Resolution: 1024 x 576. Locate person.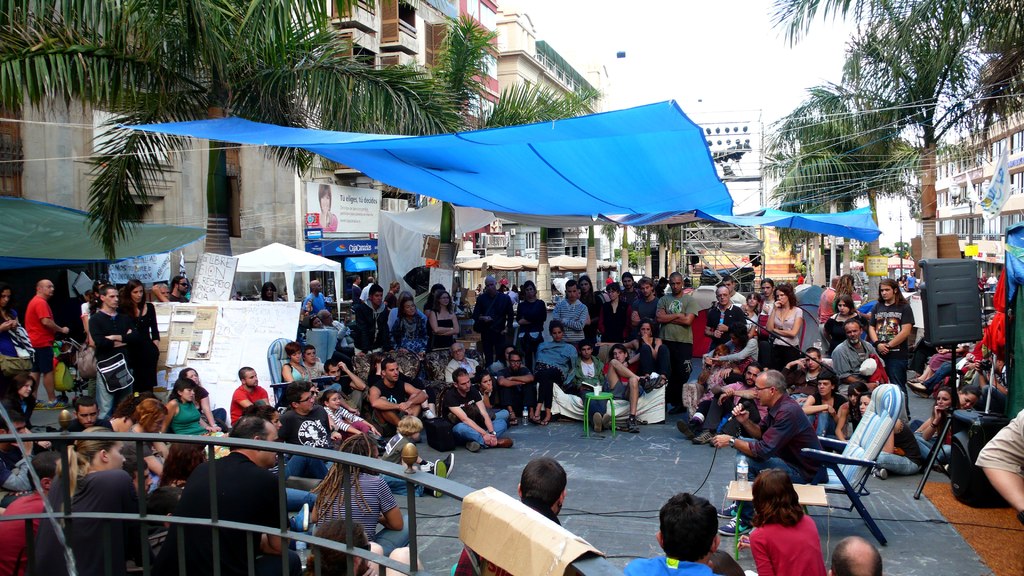
739, 469, 831, 575.
